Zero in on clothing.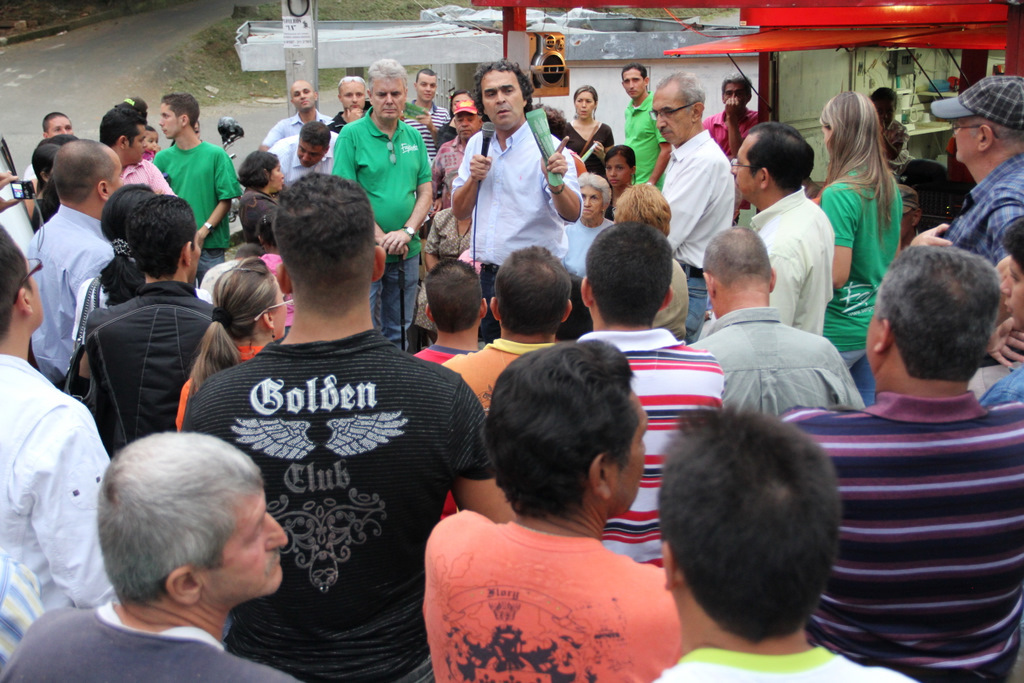
Zeroed in: x1=19, y1=199, x2=113, y2=372.
